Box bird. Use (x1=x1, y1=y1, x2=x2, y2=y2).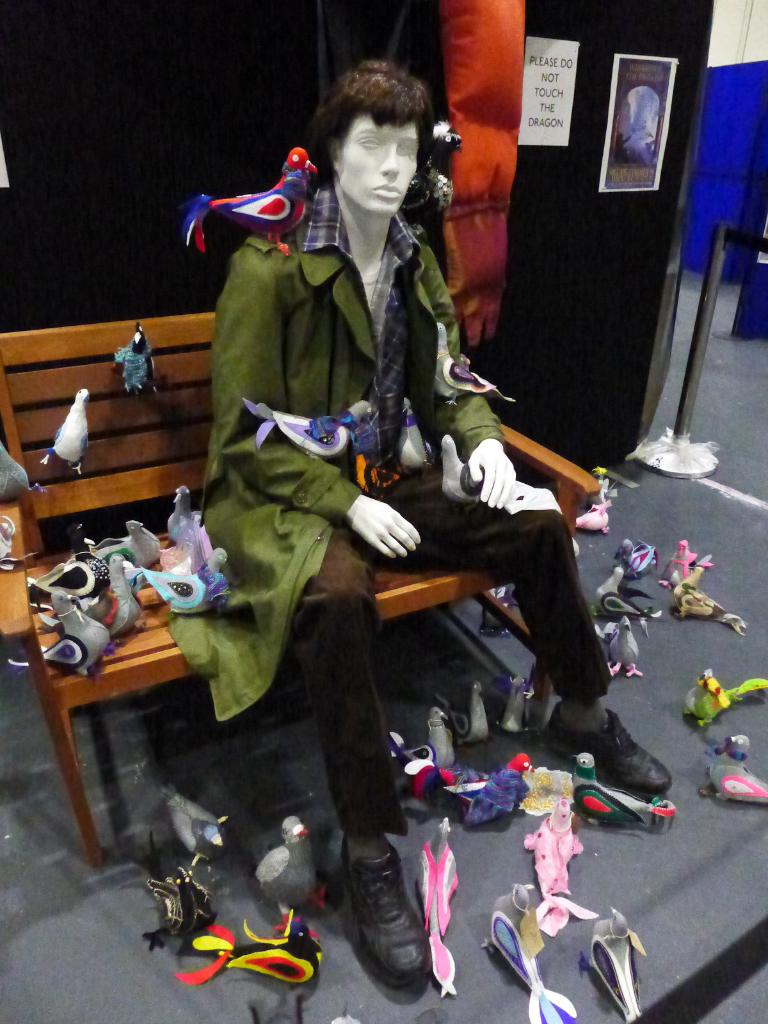
(x1=480, y1=874, x2=580, y2=1021).
